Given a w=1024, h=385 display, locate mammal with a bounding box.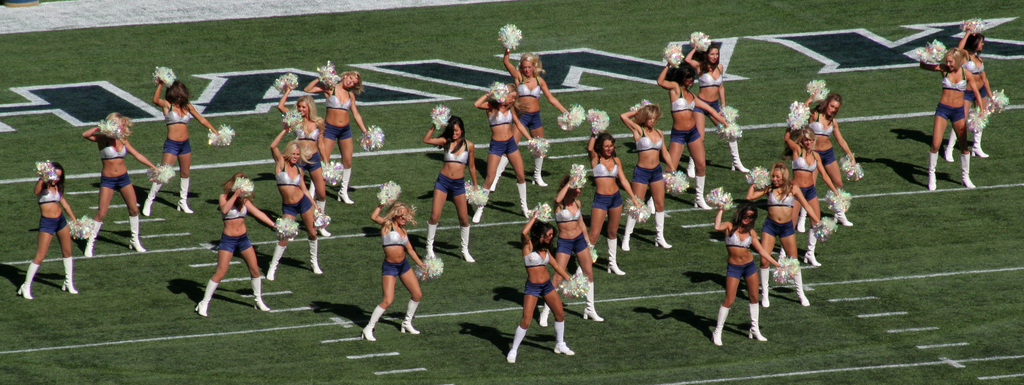
Located: 615, 101, 681, 252.
